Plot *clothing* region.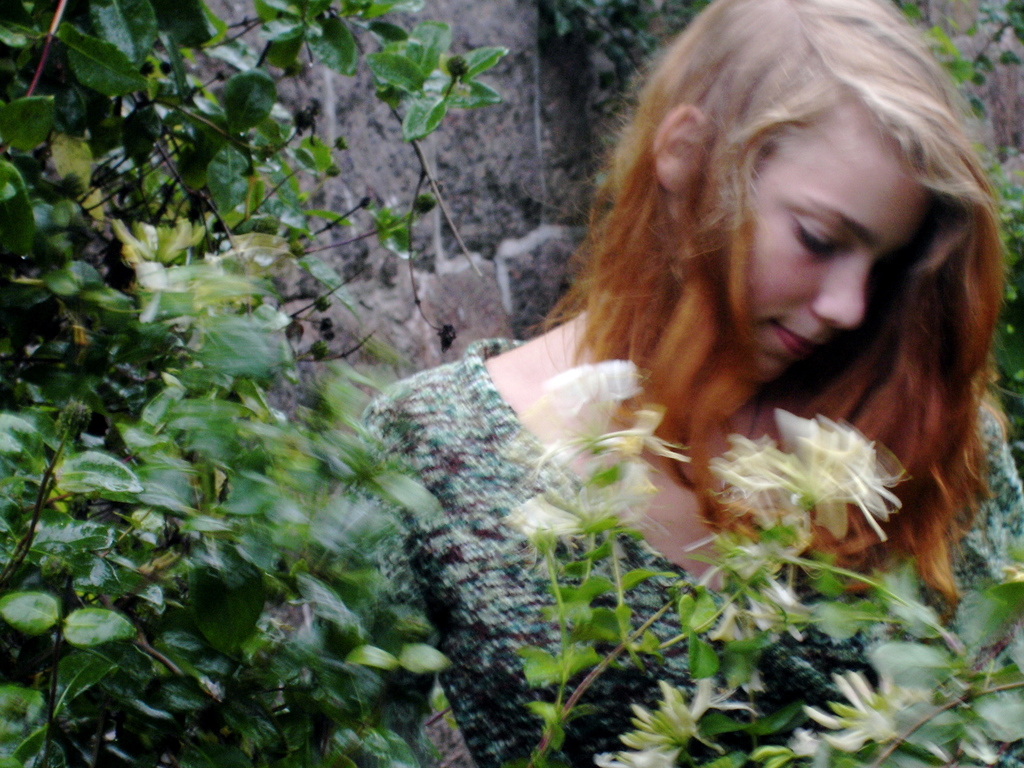
Plotted at [left=304, top=343, right=1023, bottom=767].
